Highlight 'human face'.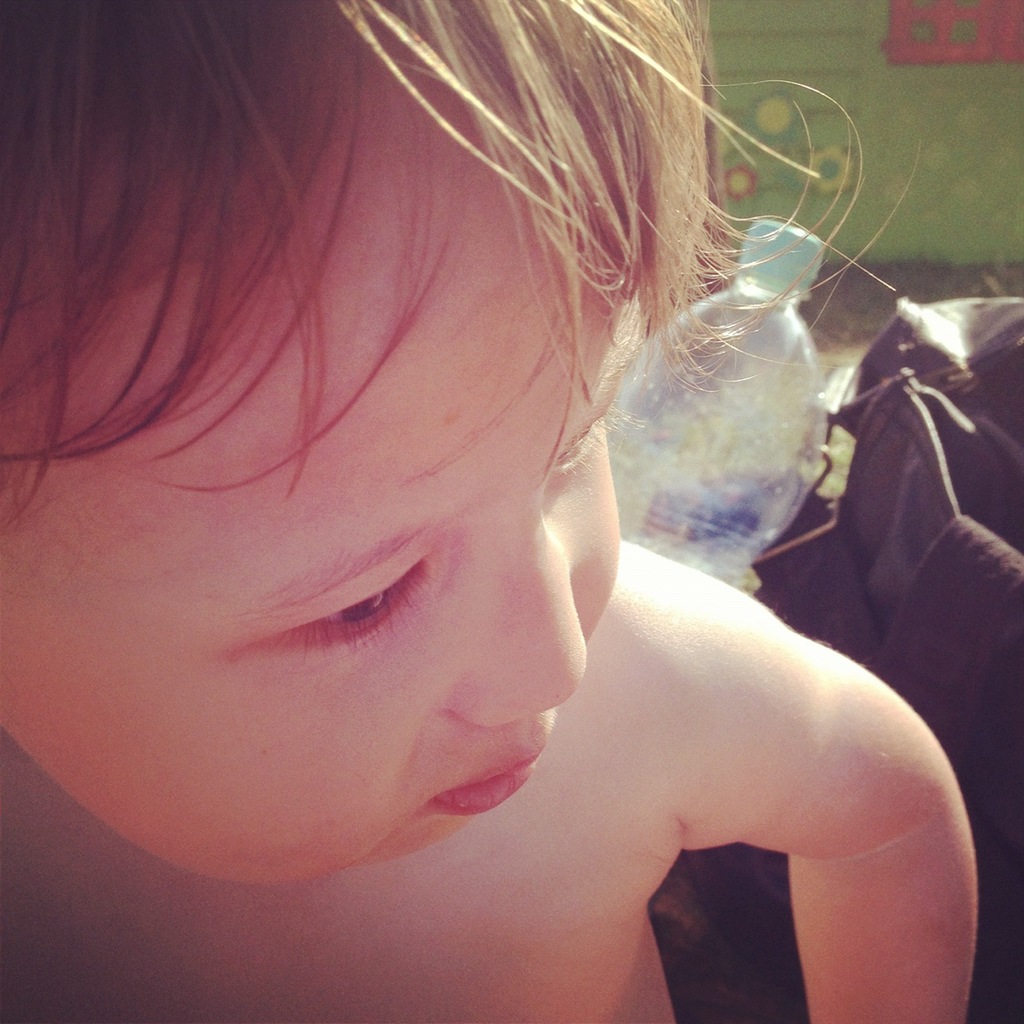
Highlighted region: {"x1": 0, "y1": 40, "x2": 709, "y2": 891}.
